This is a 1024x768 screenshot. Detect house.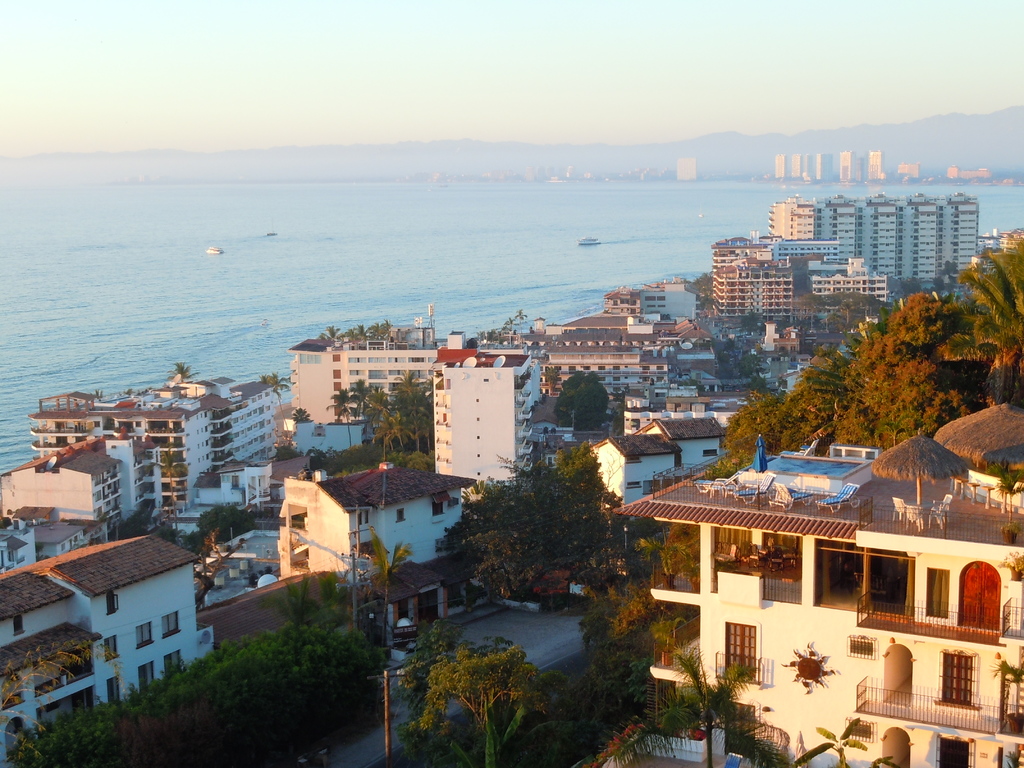
bbox(906, 183, 974, 286).
